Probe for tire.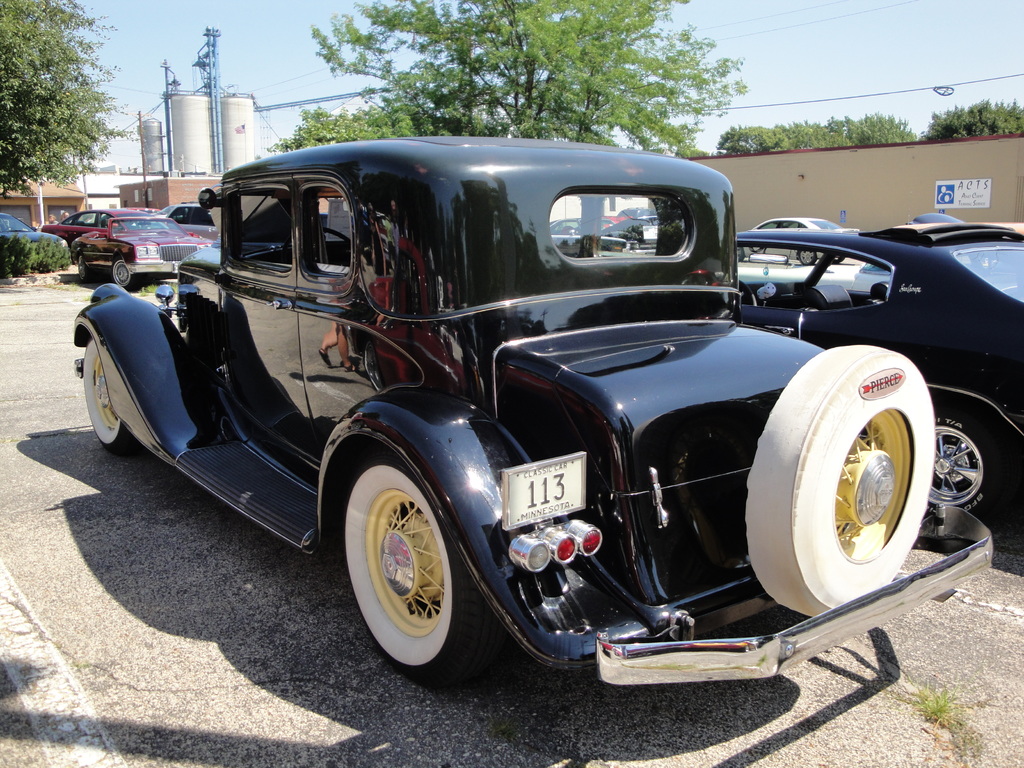
Probe result: detection(340, 454, 493, 688).
